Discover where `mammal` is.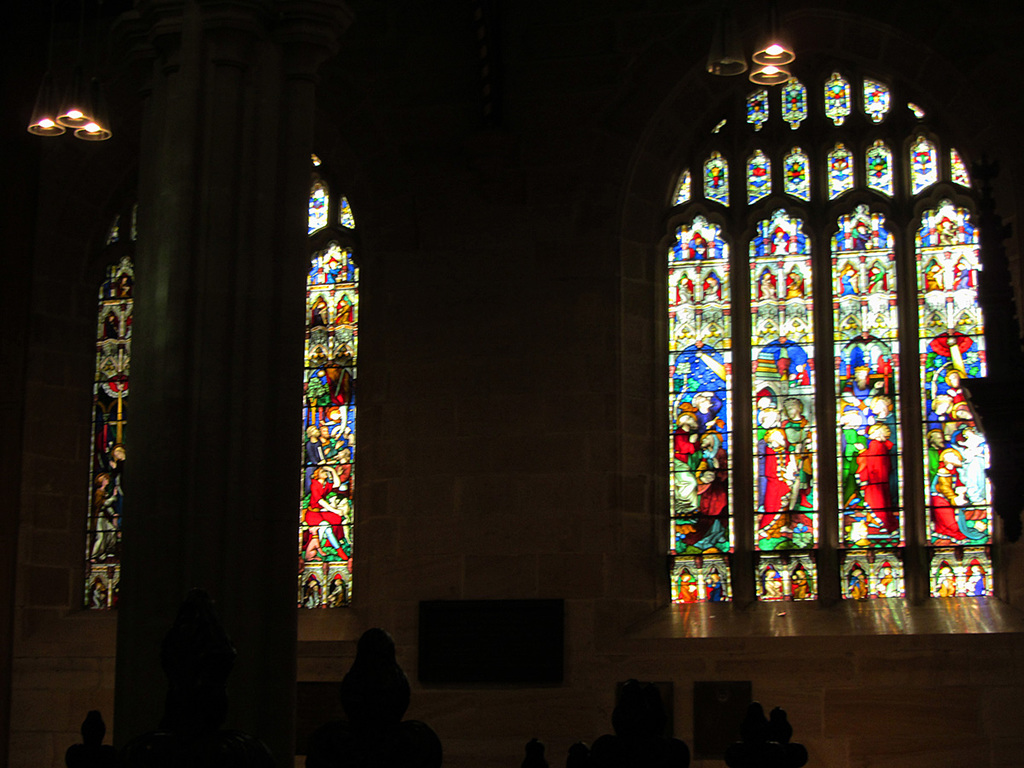
Discovered at [x1=937, y1=340, x2=974, y2=427].
